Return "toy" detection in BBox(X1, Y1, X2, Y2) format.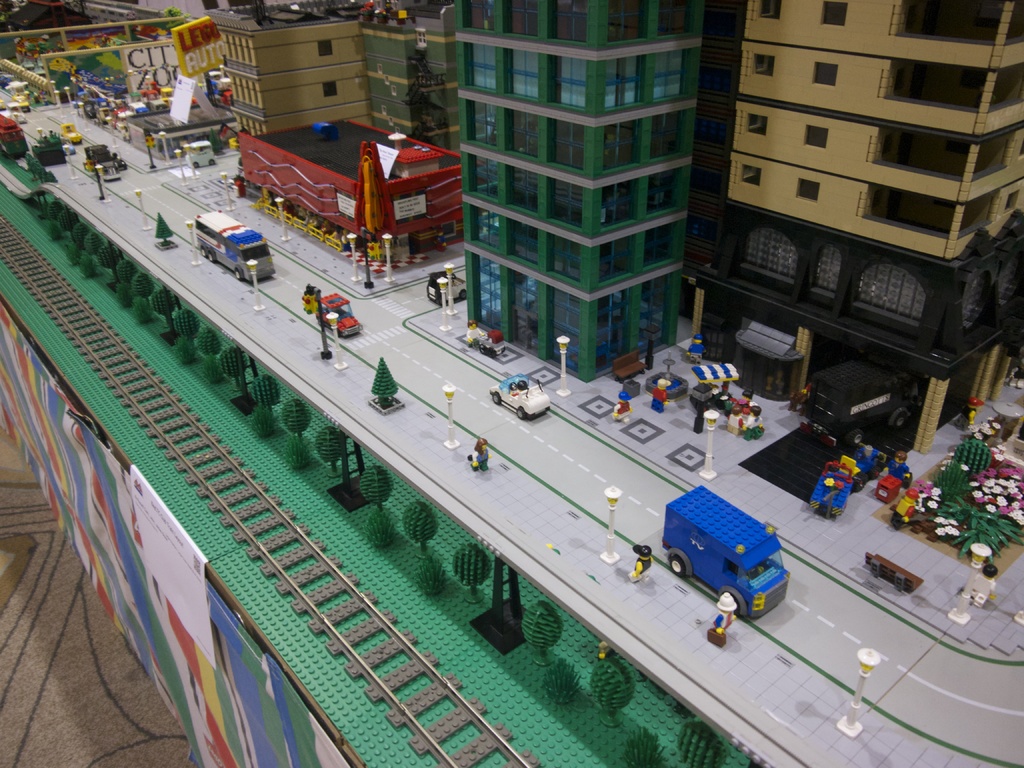
BBox(134, 65, 241, 141).
